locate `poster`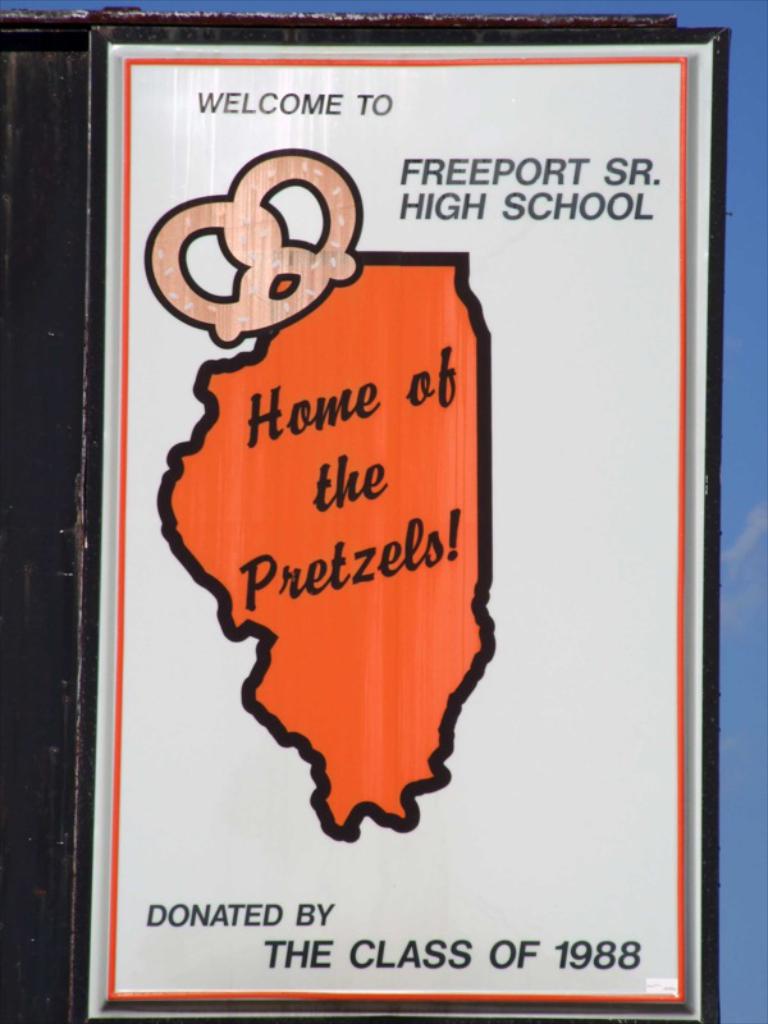
(x1=82, y1=41, x2=708, y2=1023)
